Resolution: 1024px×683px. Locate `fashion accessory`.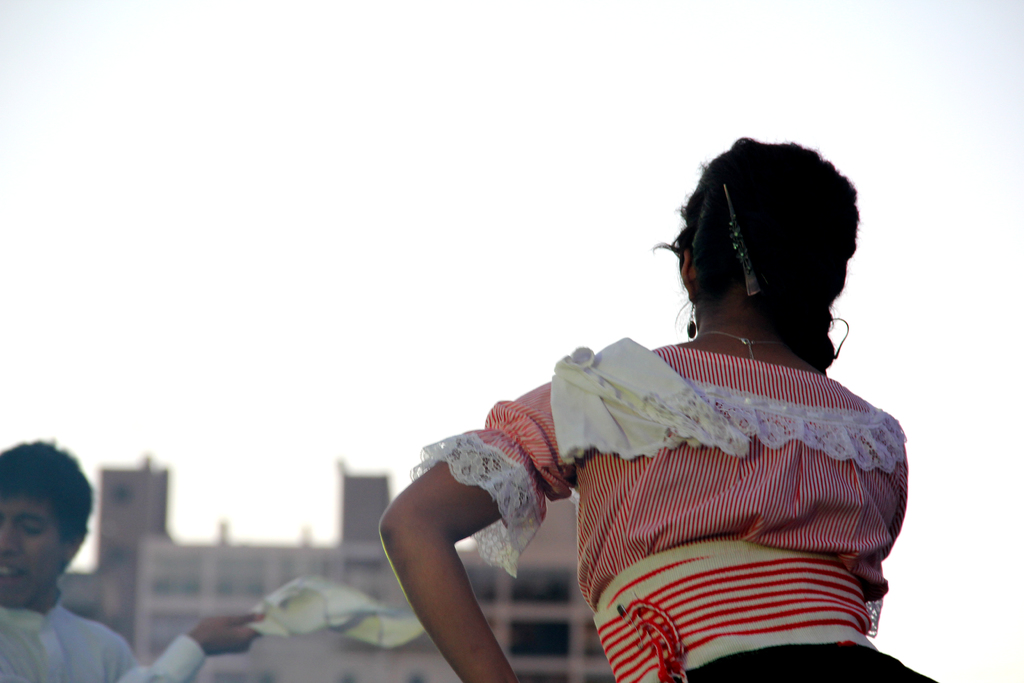
bbox(688, 304, 698, 341).
